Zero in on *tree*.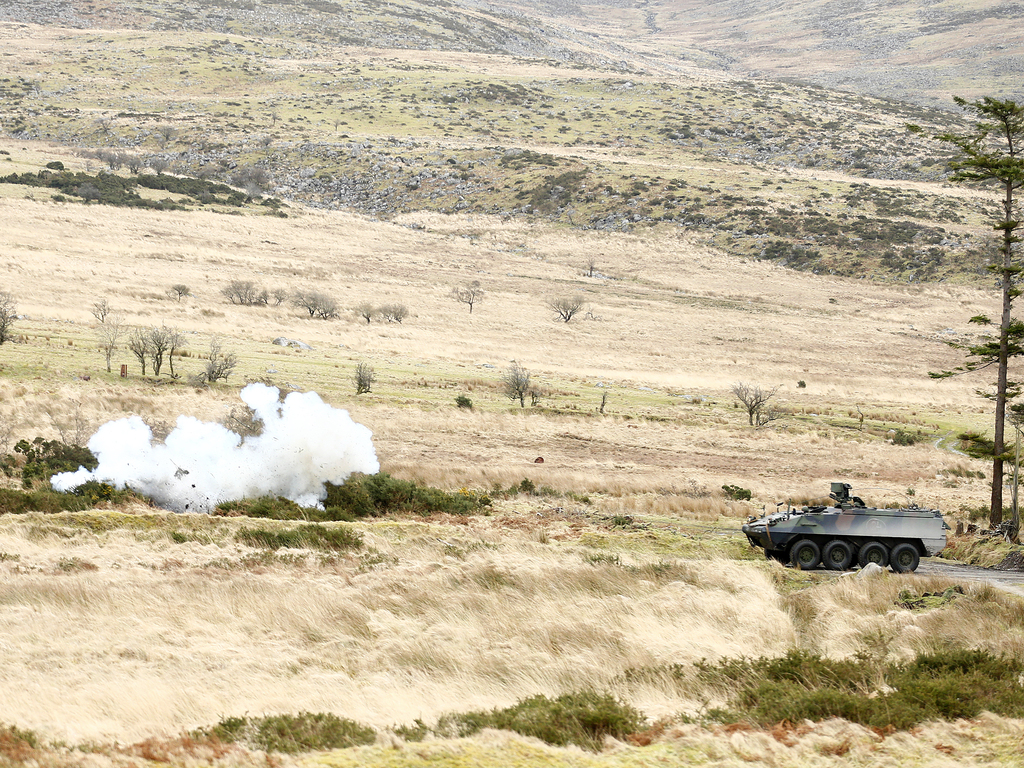
Zeroed in: [196, 333, 239, 387].
